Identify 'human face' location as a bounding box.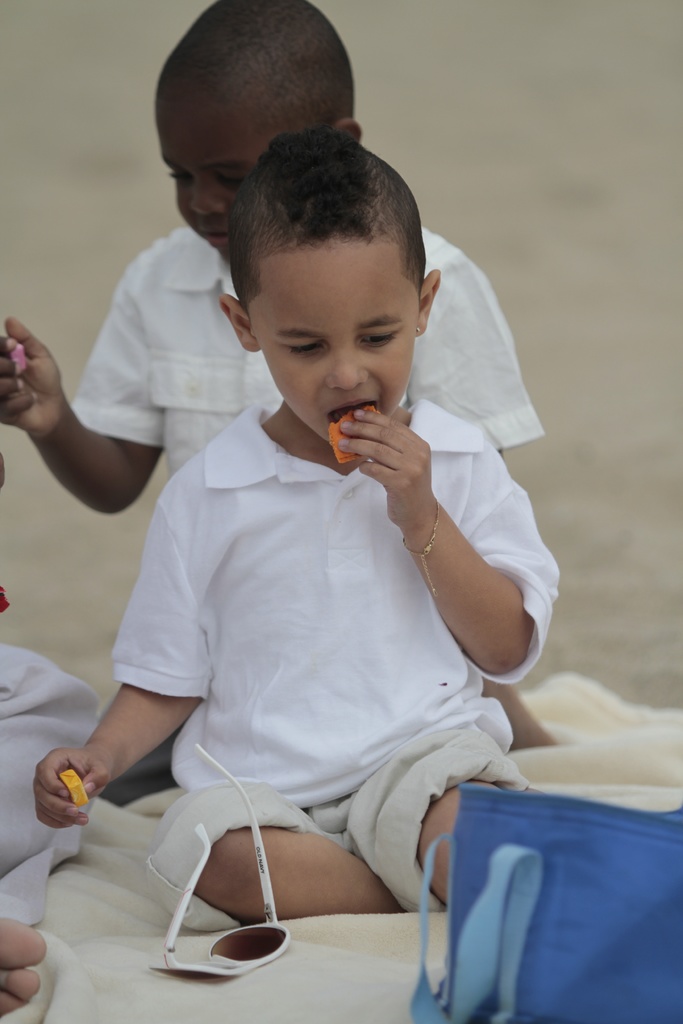
<region>241, 188, 432, 449</region>.
